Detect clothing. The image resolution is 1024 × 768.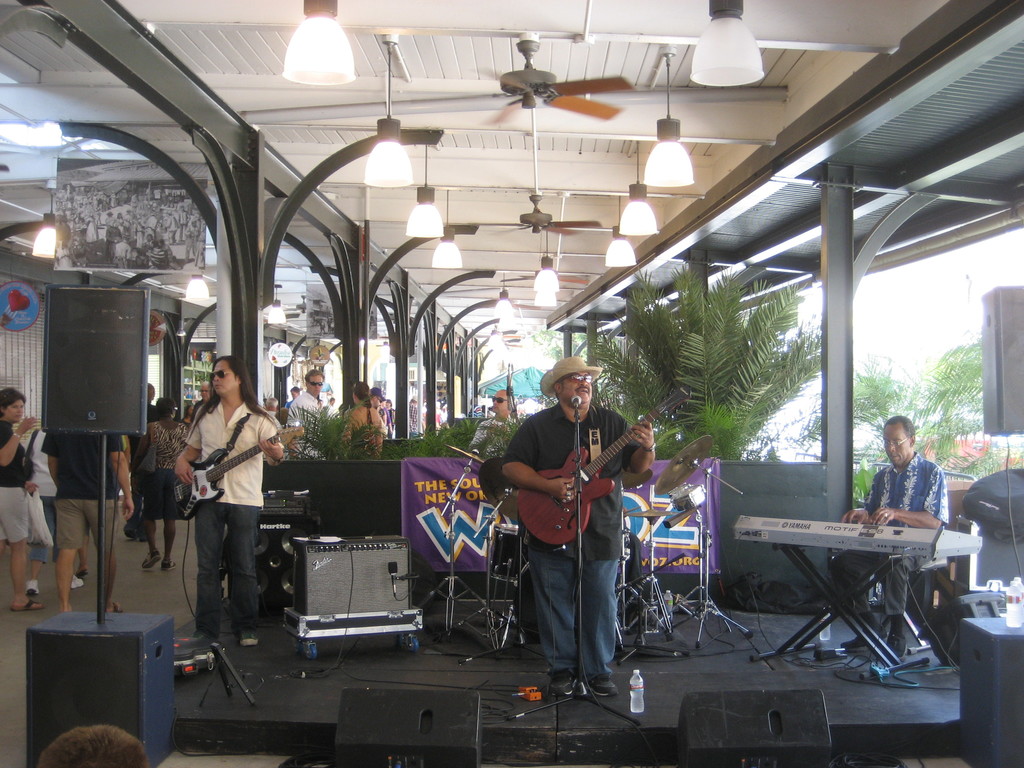
bbox(504, 402, 644, 681).
